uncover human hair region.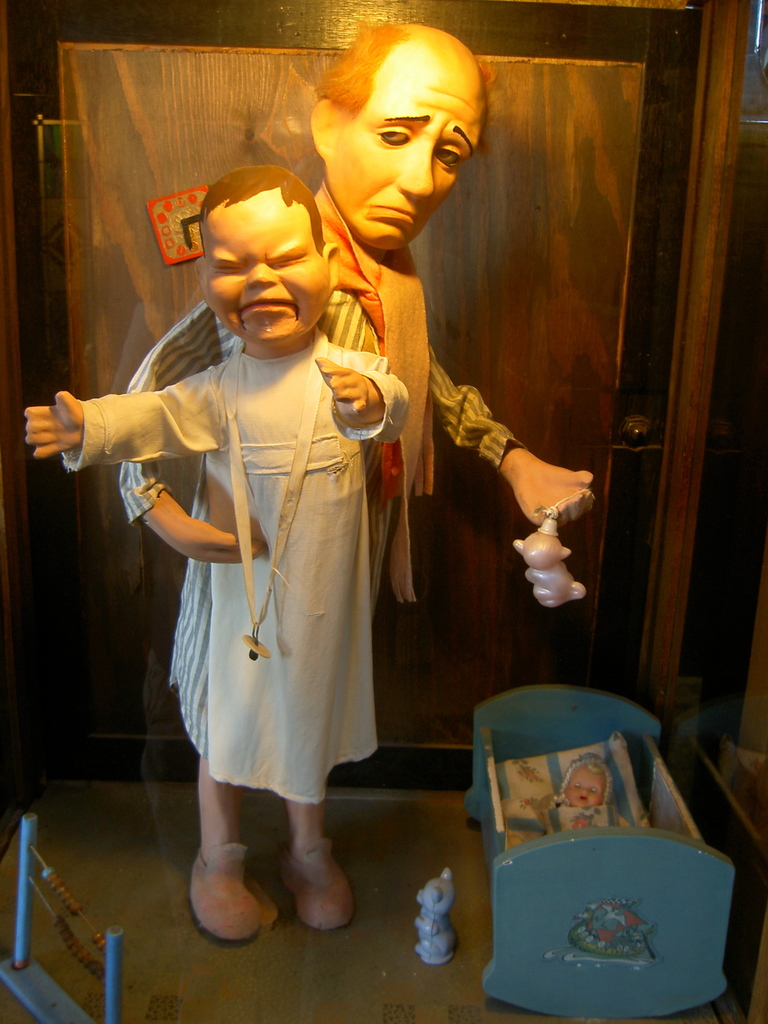
Uncovered: box(203, 163, 321, 255).
